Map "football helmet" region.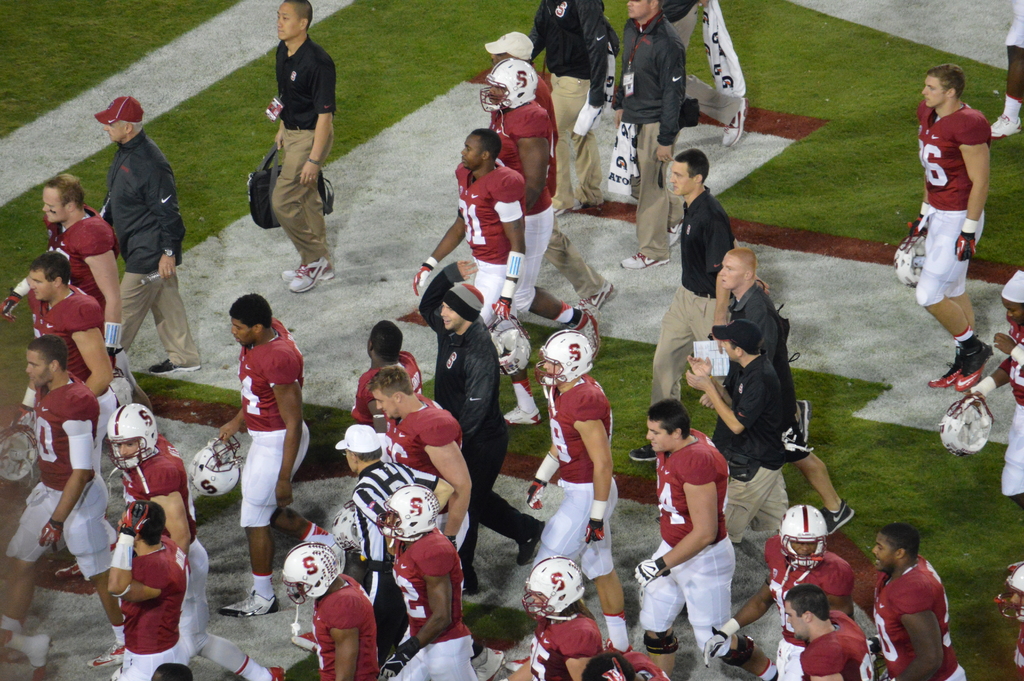
Mapped to 995,564,1023,623.
